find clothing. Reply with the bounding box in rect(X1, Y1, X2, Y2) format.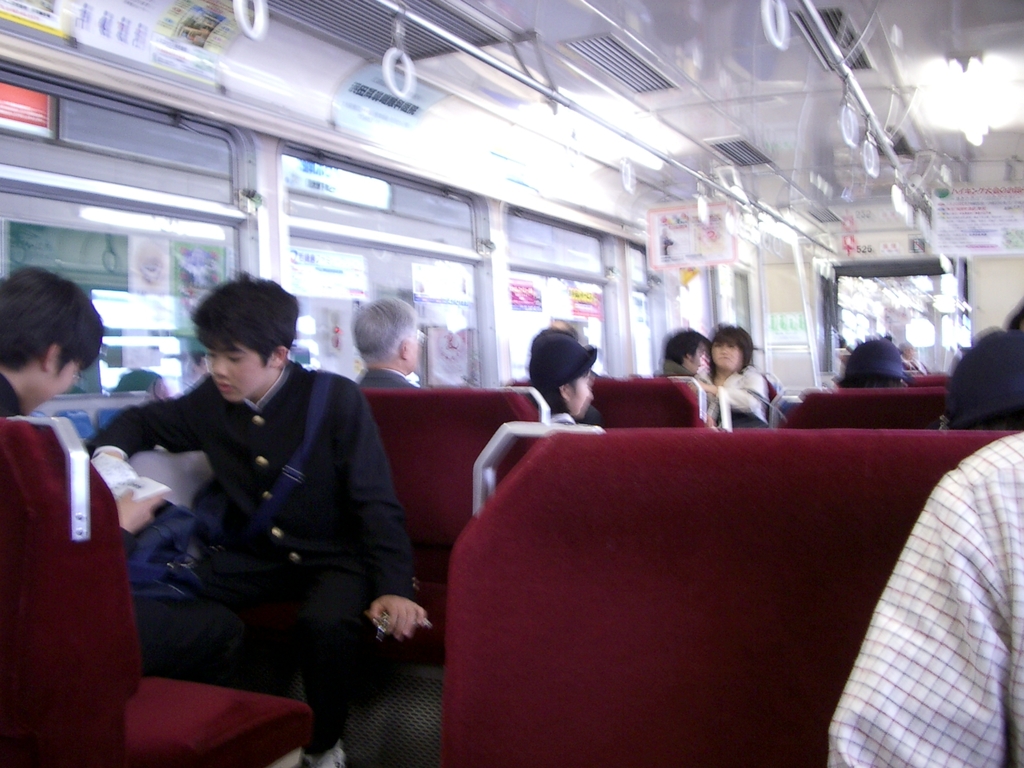
rect(716, 359, 764, 437).
